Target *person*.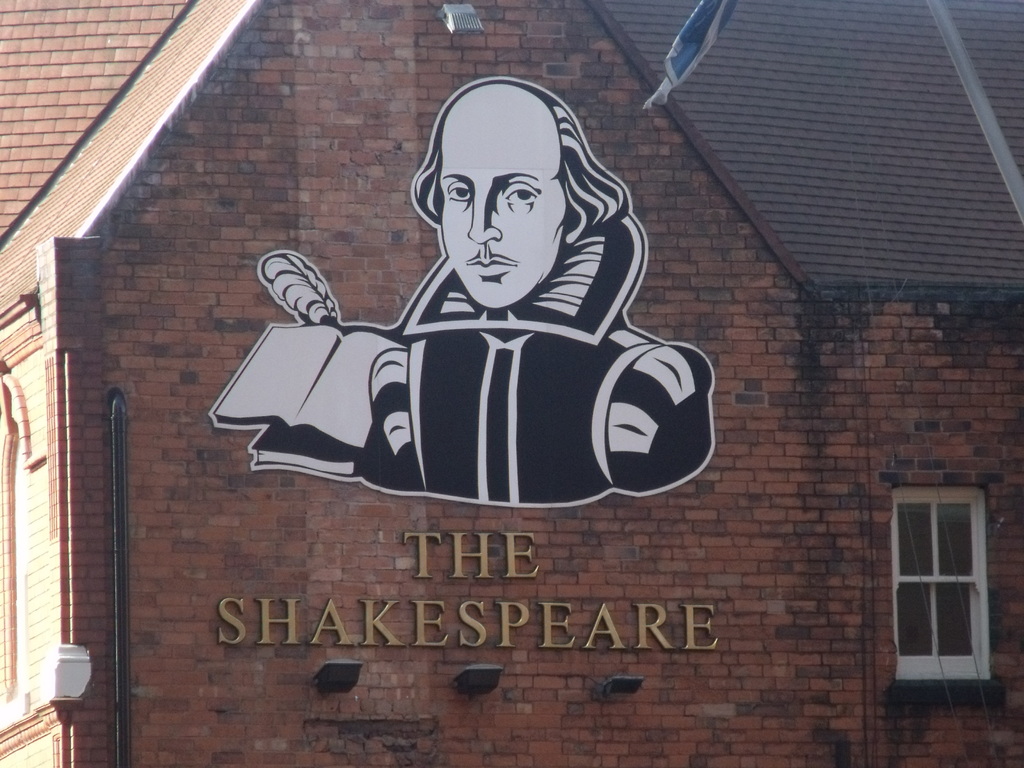
Target region: <region>368, 77, 719, 507</region>.
